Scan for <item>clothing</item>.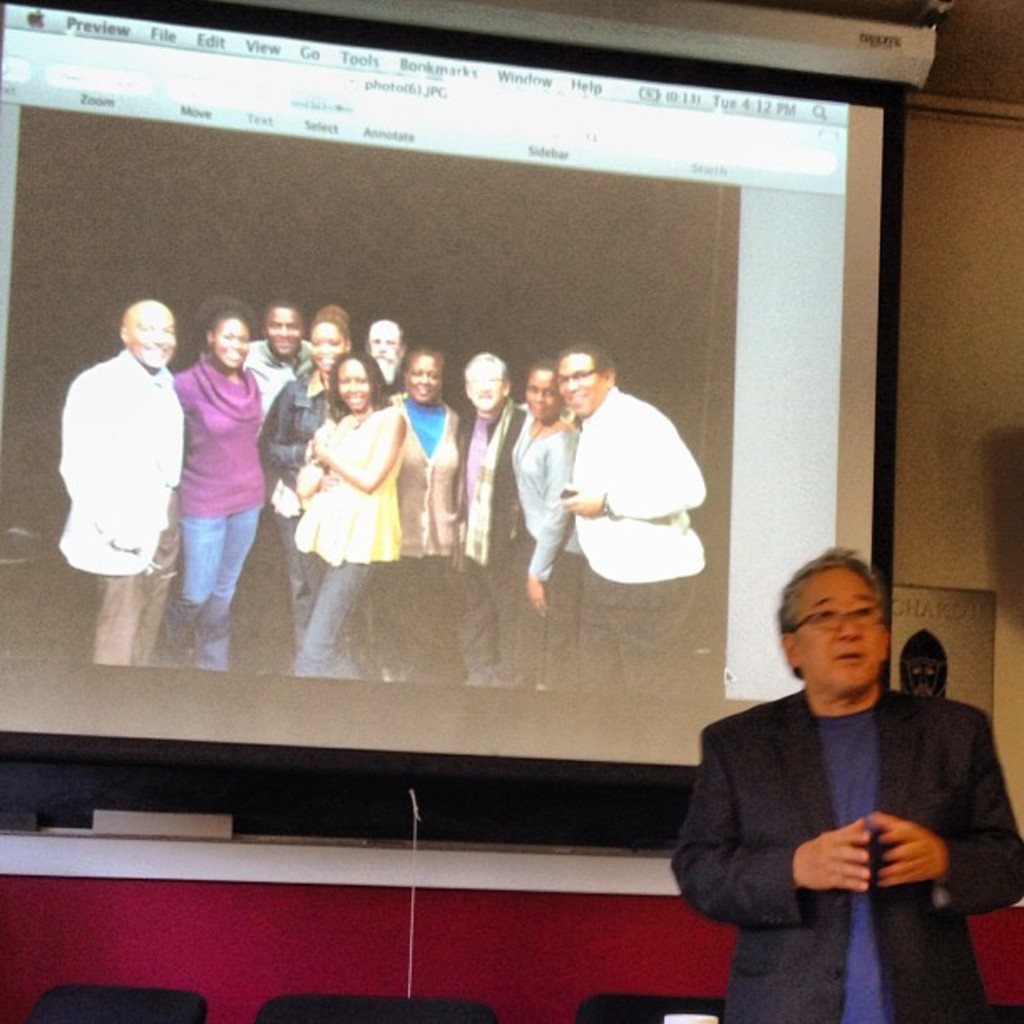
Scan result: (54,346,191,674).
